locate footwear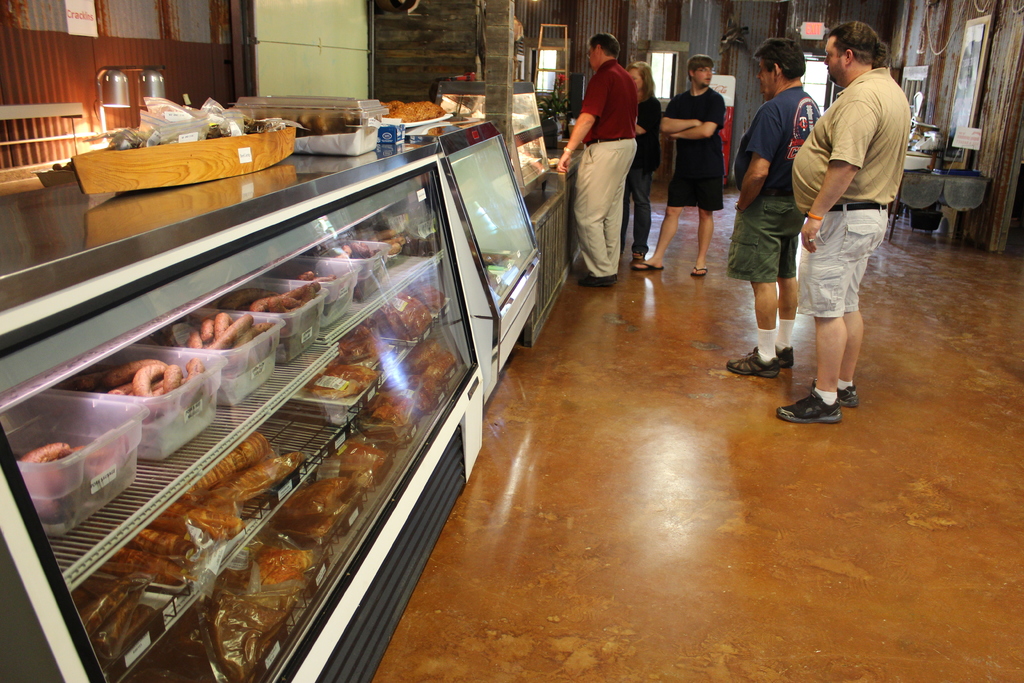
x1=721 y1=346 x2=785 y2=379
